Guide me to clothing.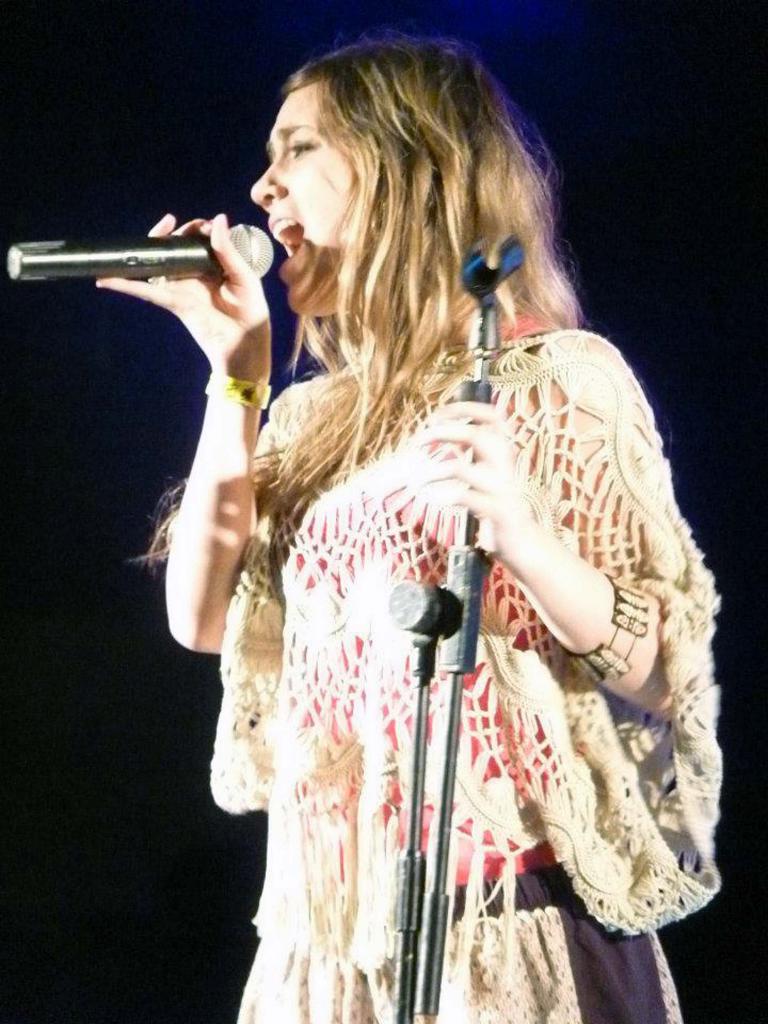
Guidance: {"left": 207, "top": 312, "right": 727, "bottom": 1023}.
